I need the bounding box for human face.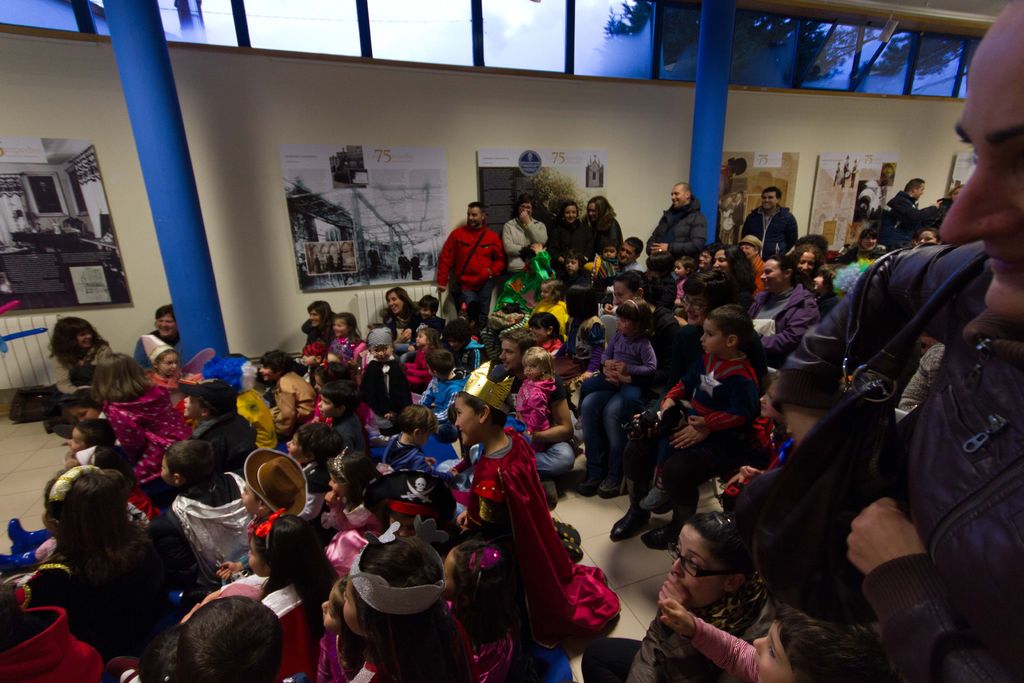
Here it is: (left=671, top=523, right=726, bottom=607).
